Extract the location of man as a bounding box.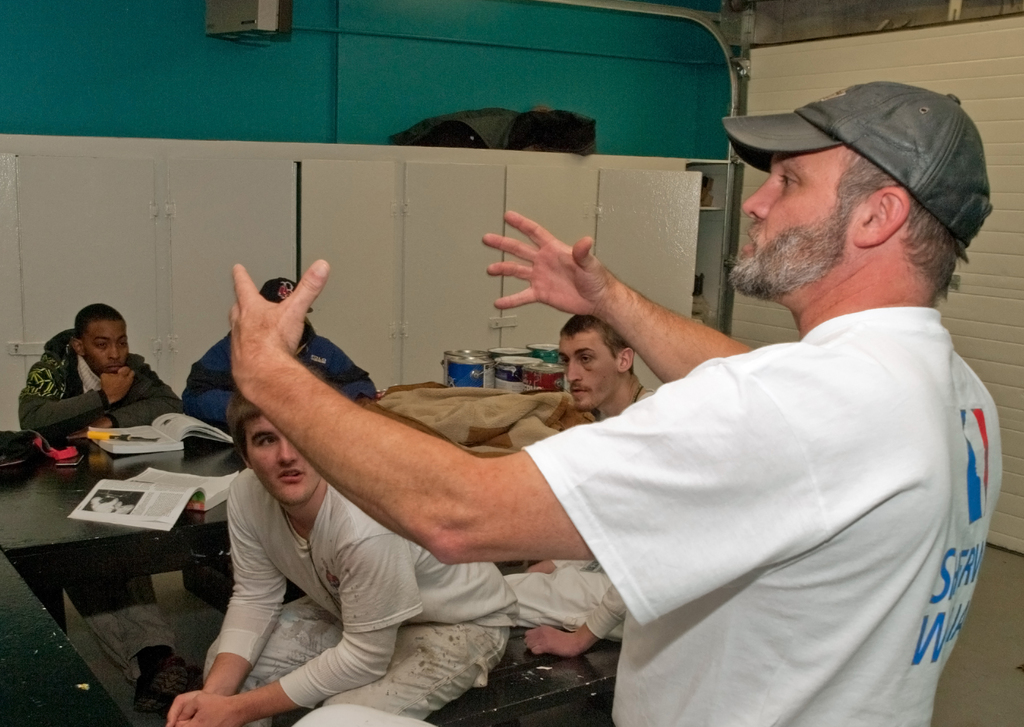
x1=21 y1=302 x2=204 y2=715.
